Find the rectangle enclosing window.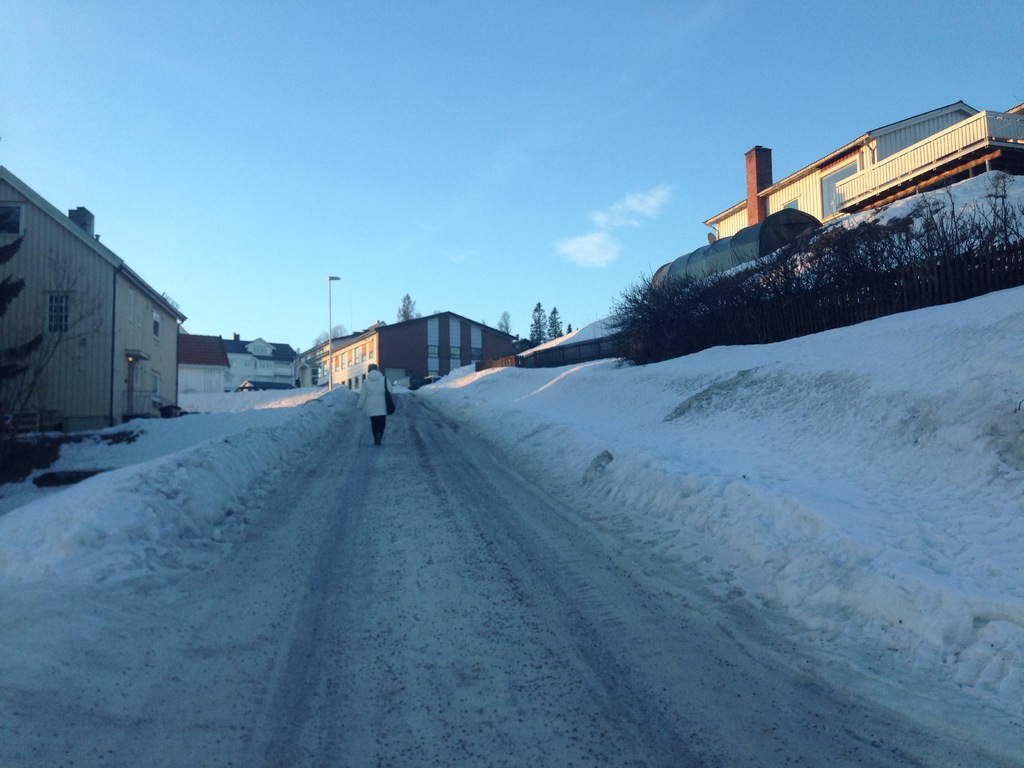
781,197,800,211.
